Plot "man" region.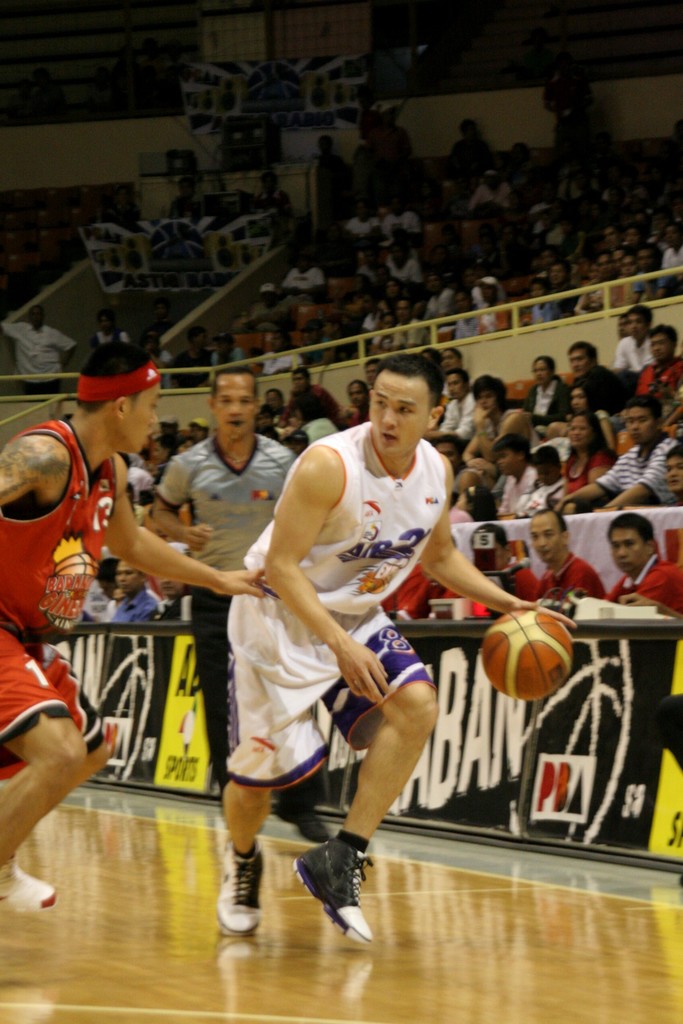
Plotted at 0, 344, 272, 914.
